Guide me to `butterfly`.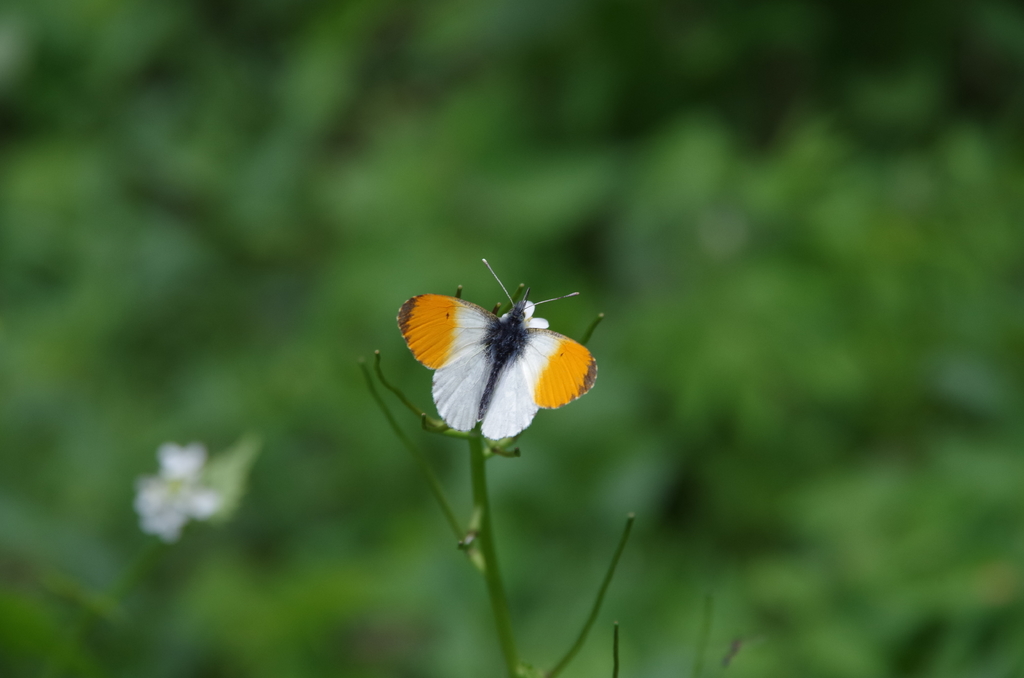
Guidance: pyautogui.locateOnScreen(370, 268, 600, 446).
